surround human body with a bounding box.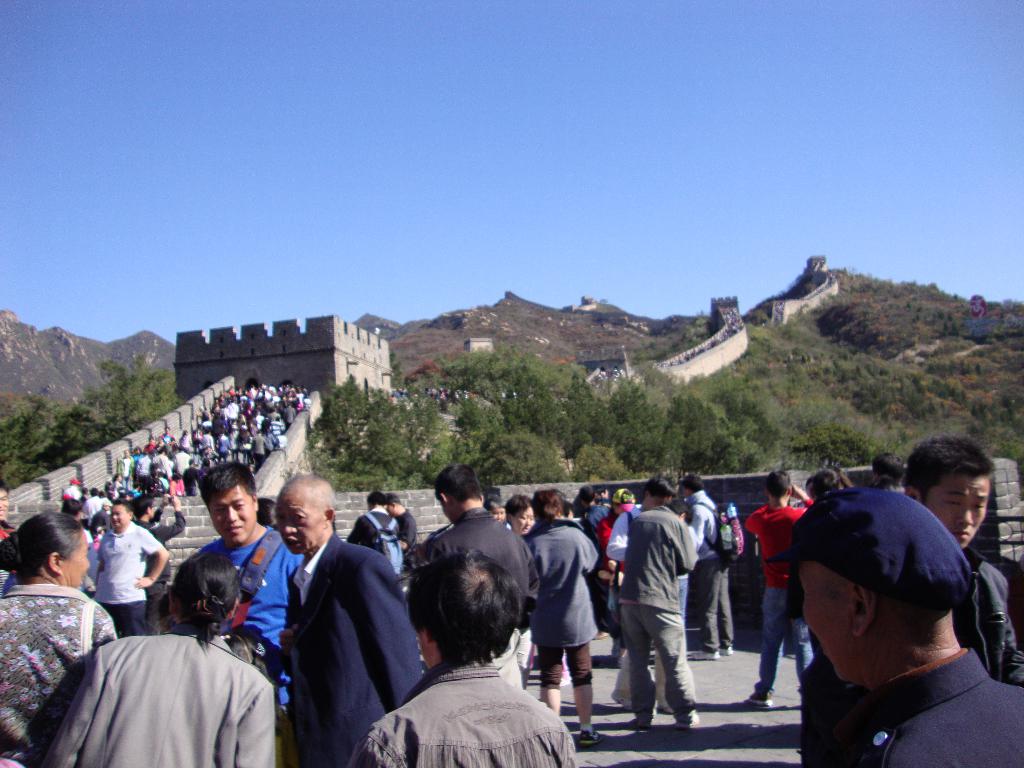
x1=623, y1=505, x2=694, y2=746.
